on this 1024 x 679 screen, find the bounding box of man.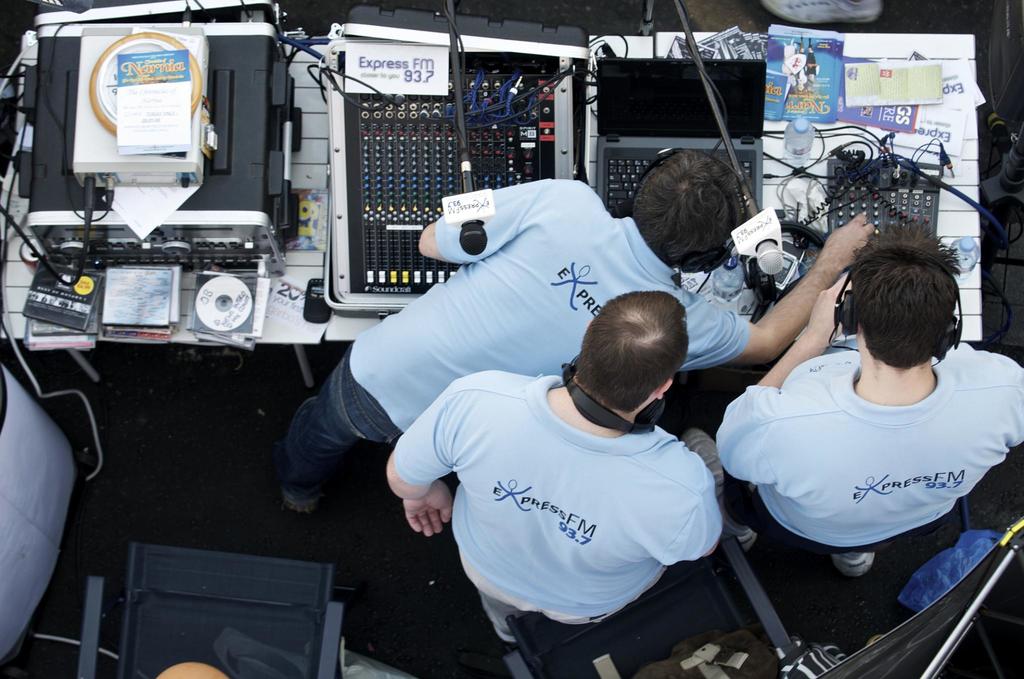
Bounding box: detection(379, 290, 720, 646).
